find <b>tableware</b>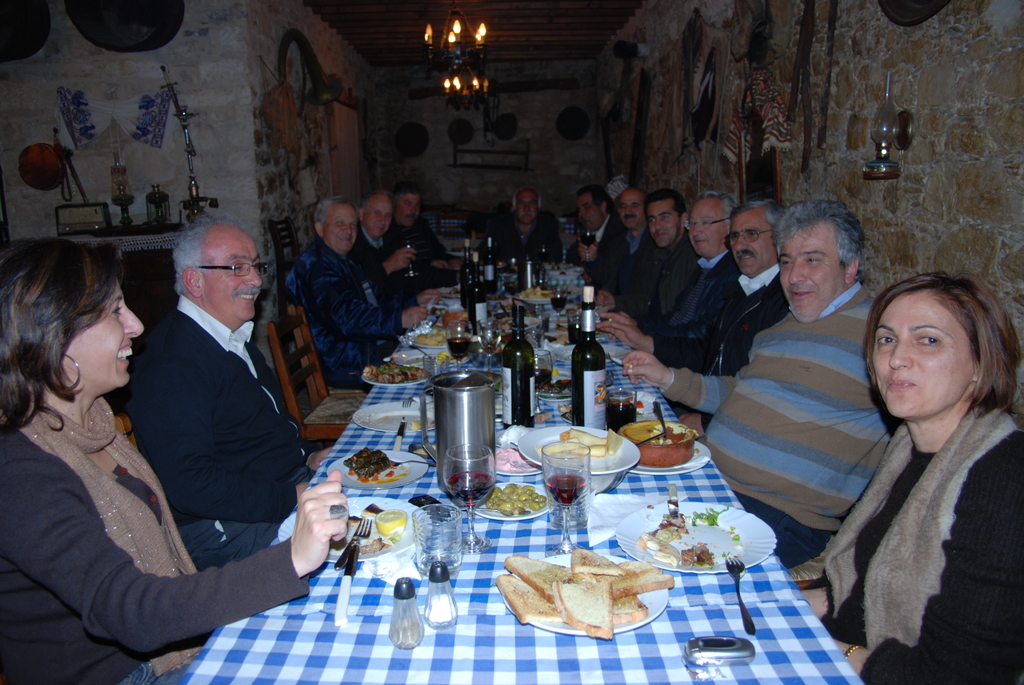
668,482,677,519
